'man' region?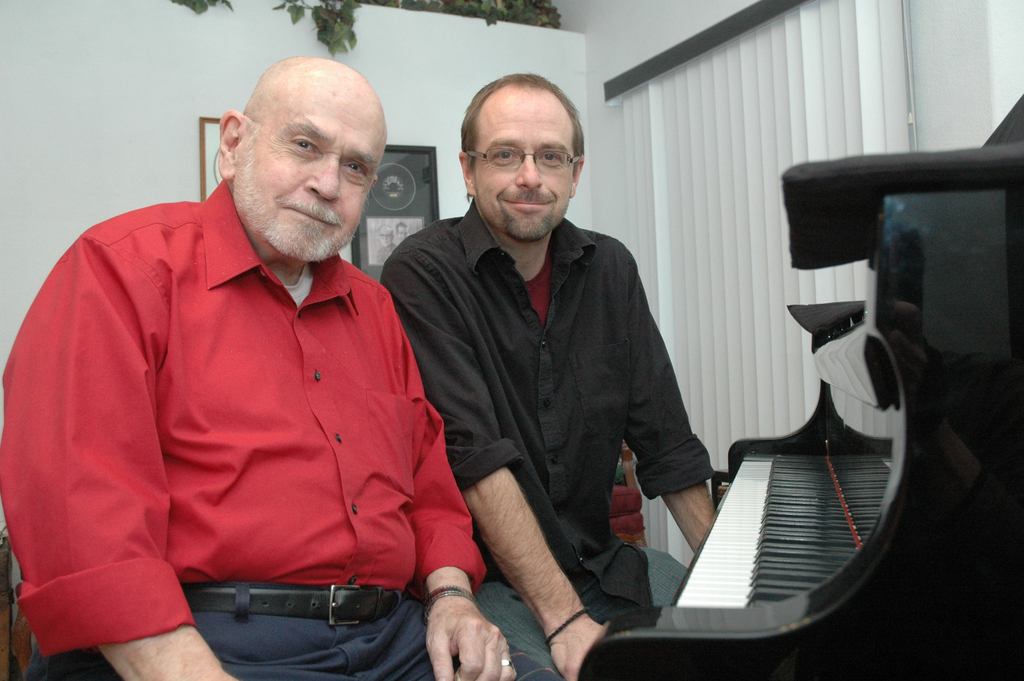
x1=45 y1=61 x2=508 y2=668
